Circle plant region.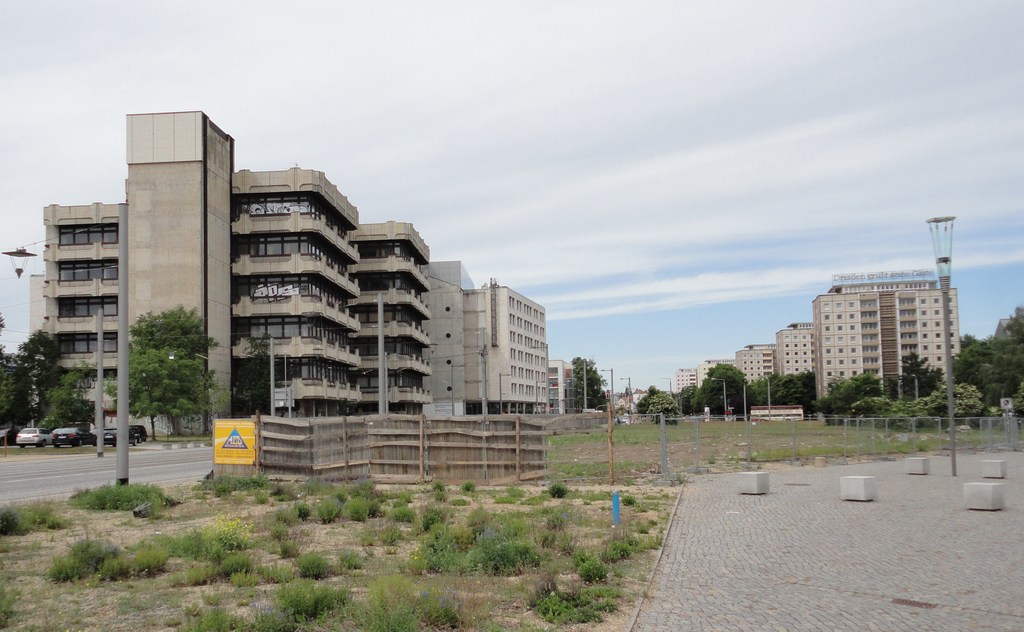
Region: [630,535,670,552].
